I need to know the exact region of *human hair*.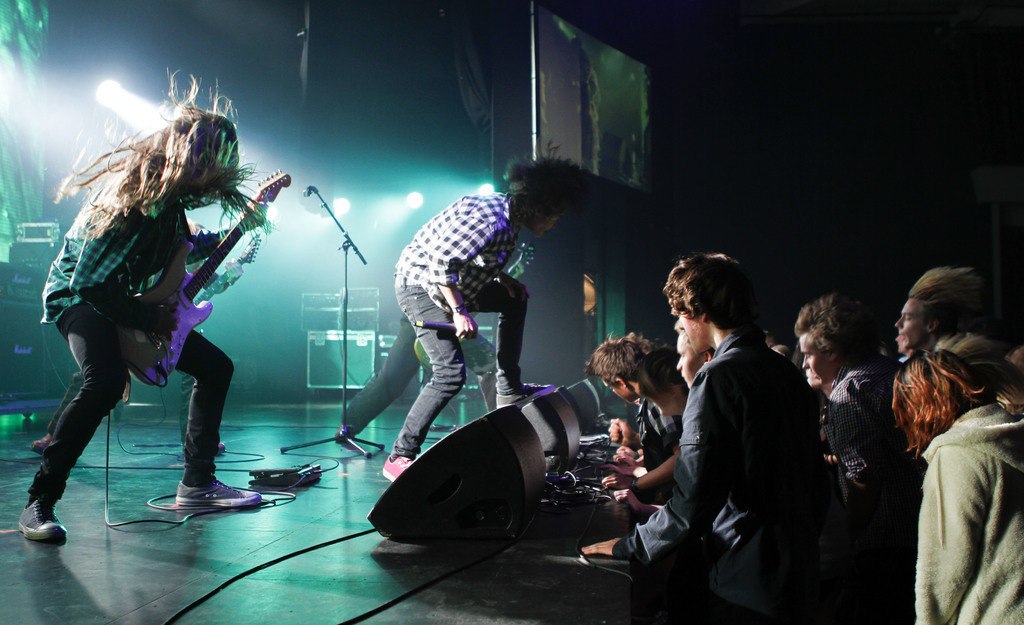
Region: (61, 96, 259, 266).
